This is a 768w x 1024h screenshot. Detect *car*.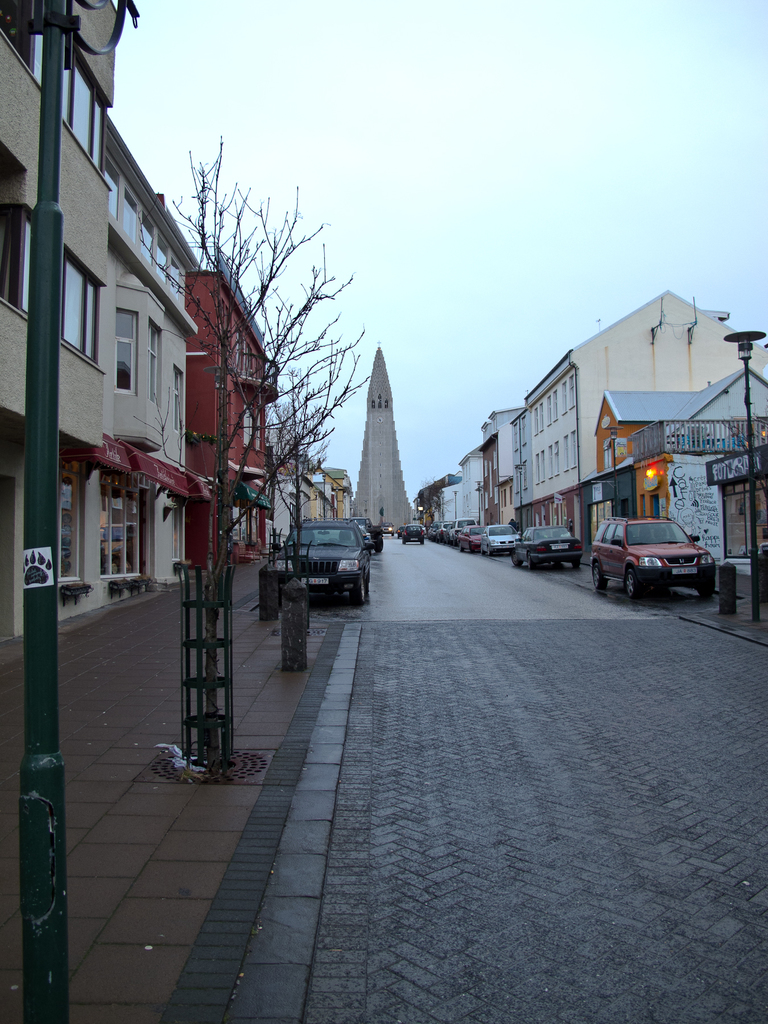
x1=504 y1=524 x2=577 y2=571.
